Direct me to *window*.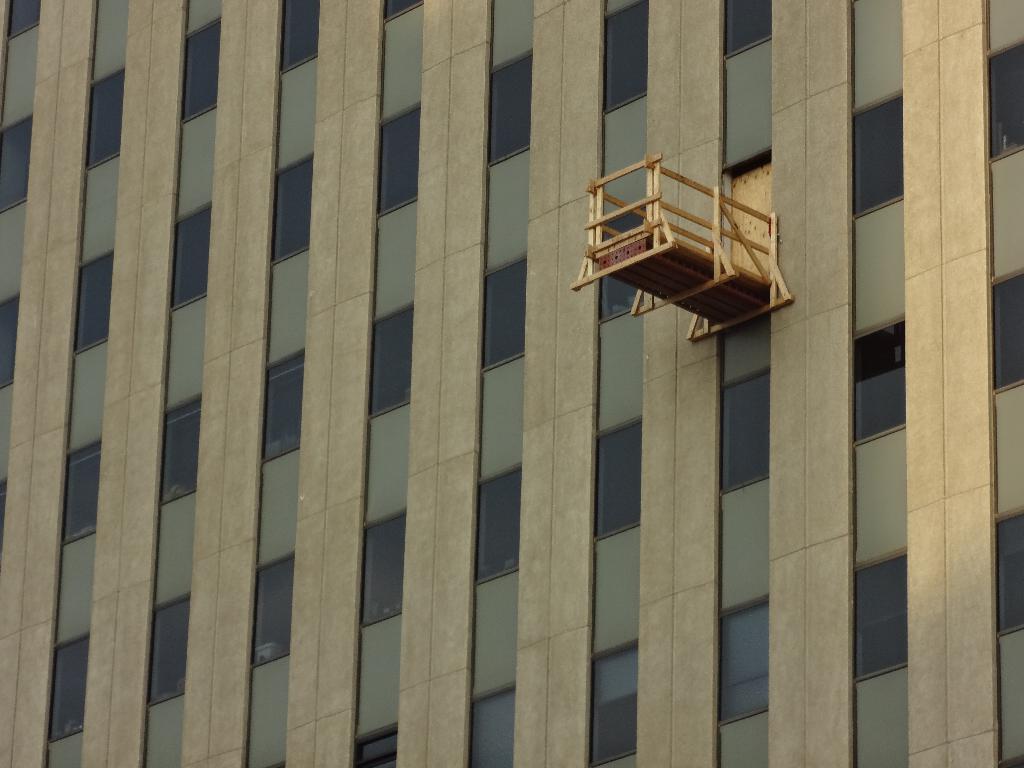
Direction: box(182, 17, 222, 124).
